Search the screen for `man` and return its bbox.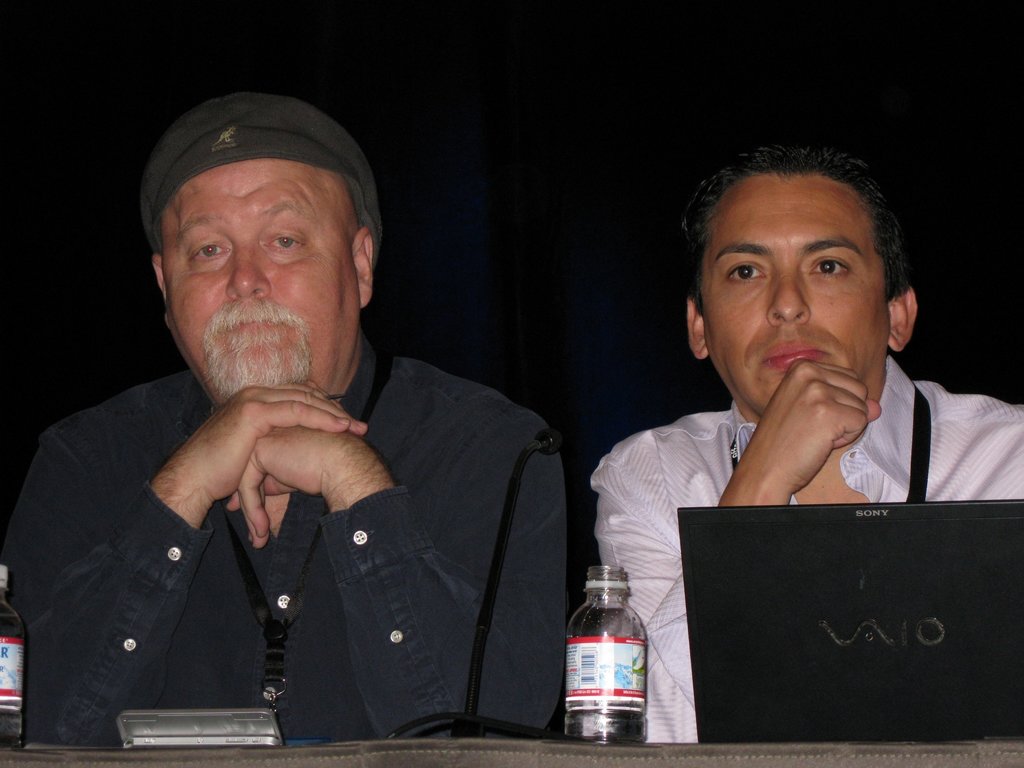
Found: <box>589,142,1023,744</box>.
